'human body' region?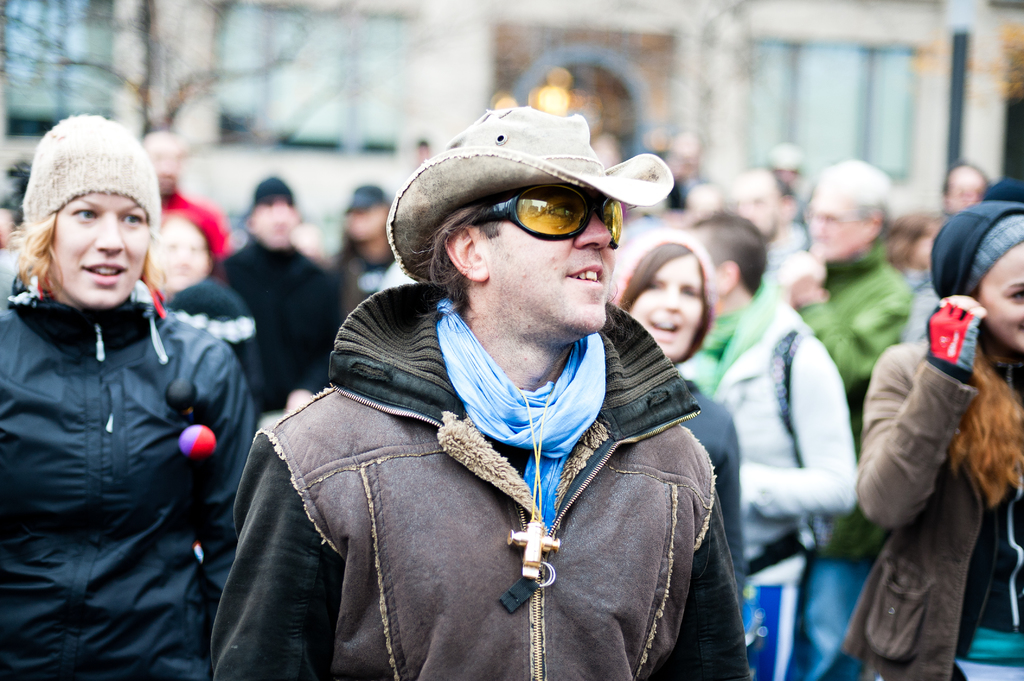
<bbox>781, 251, 913, 680</bbox>
